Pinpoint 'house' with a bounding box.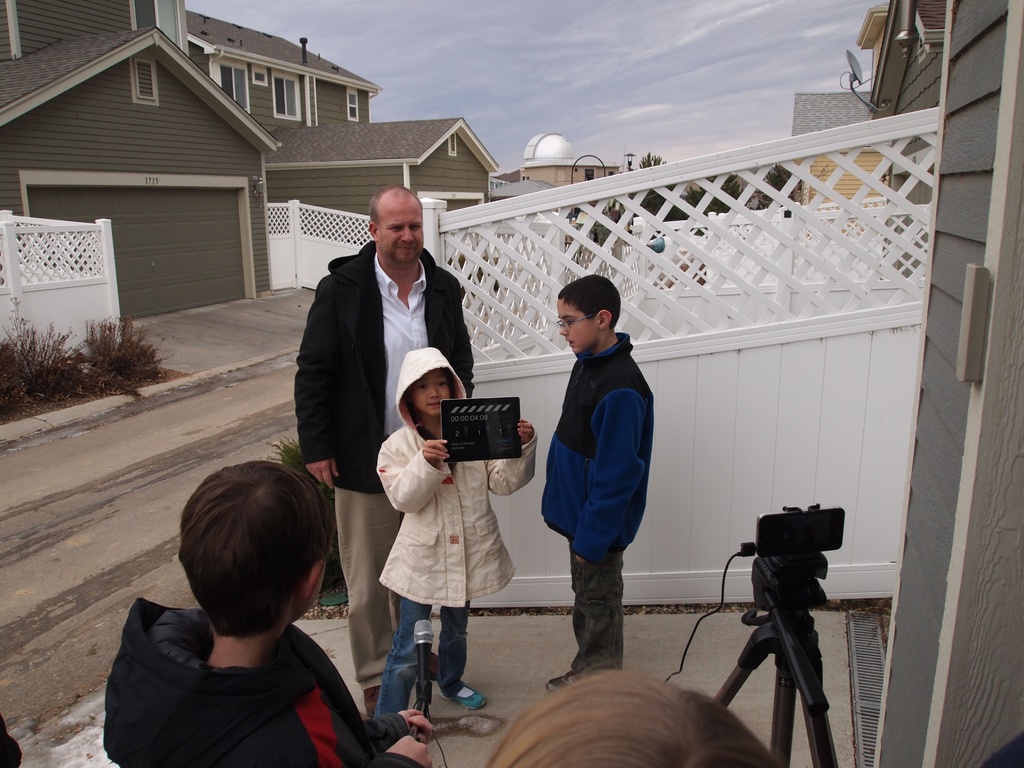
x1=856 y1=0 x2=1023 y2=767.
